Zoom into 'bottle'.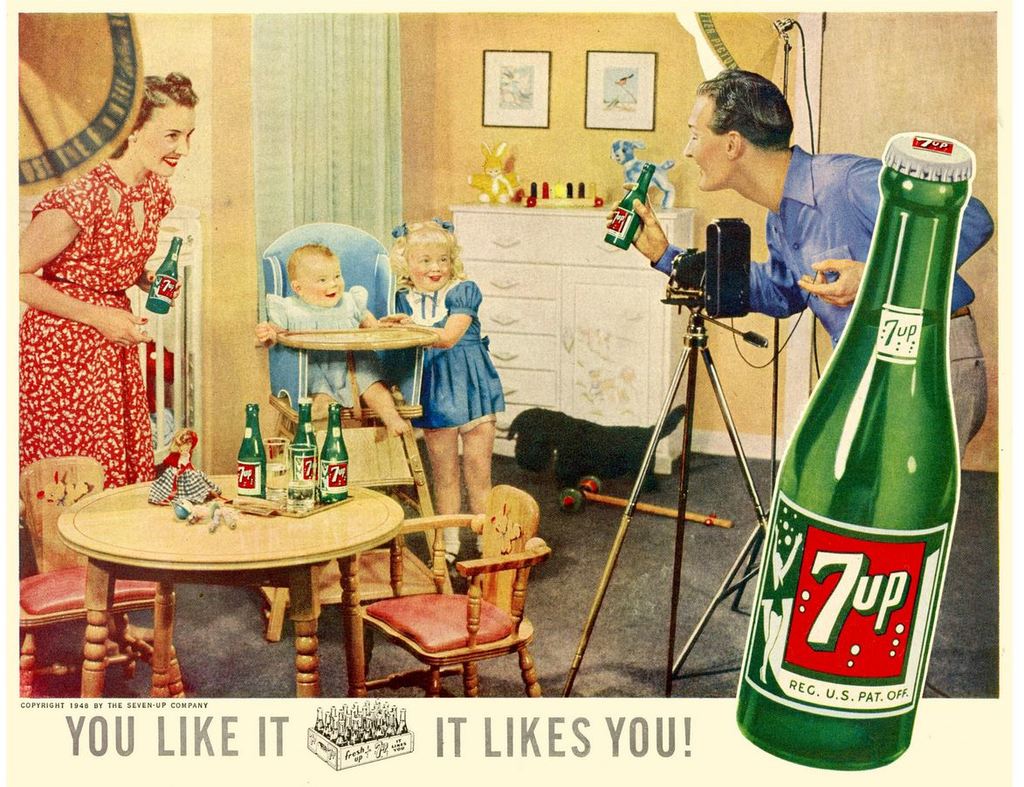
Zoom target: pyautogui.locateOnScreen(741, 146, 958, 778).
